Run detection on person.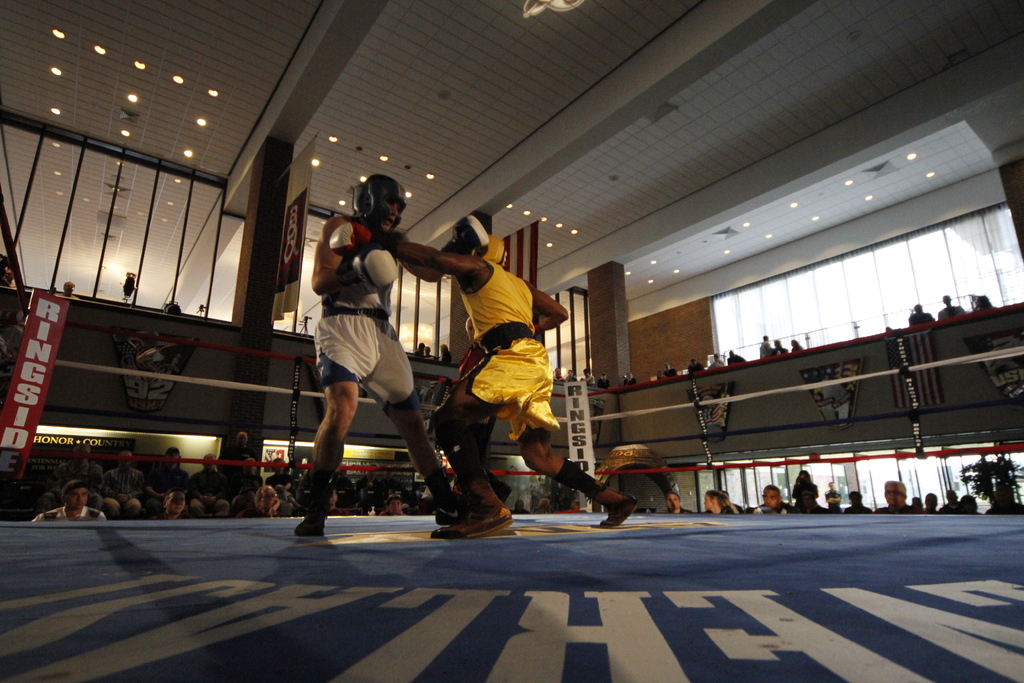
Result: 537/497/556/514.
